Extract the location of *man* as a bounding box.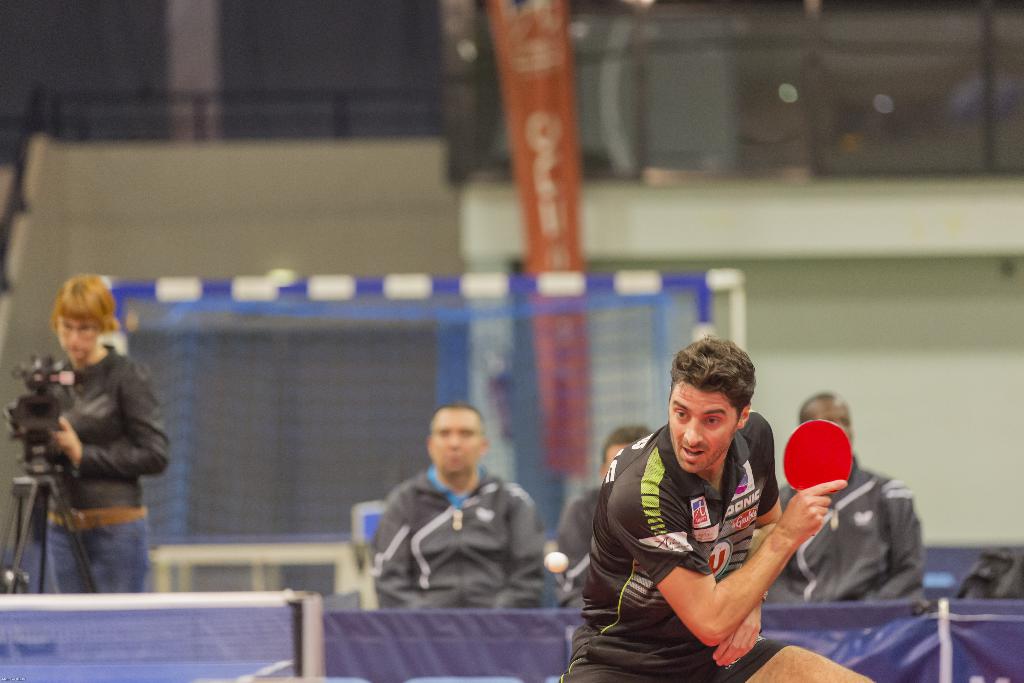
<box>370,404,545,607</box>.
